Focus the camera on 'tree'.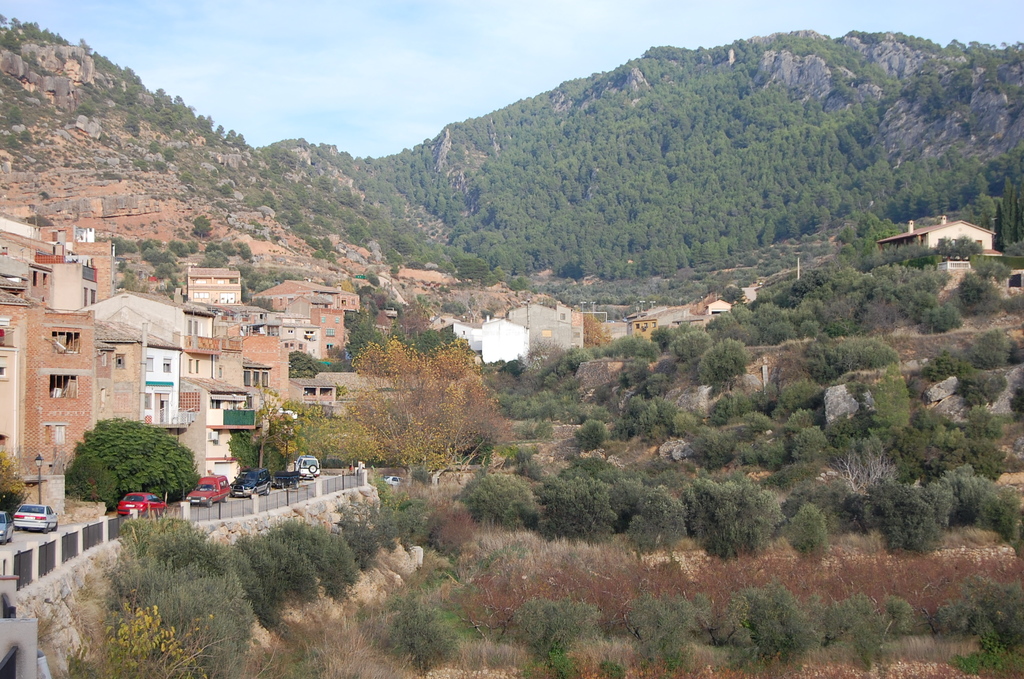
Focus region: locate(662, 317, 704, 353).
